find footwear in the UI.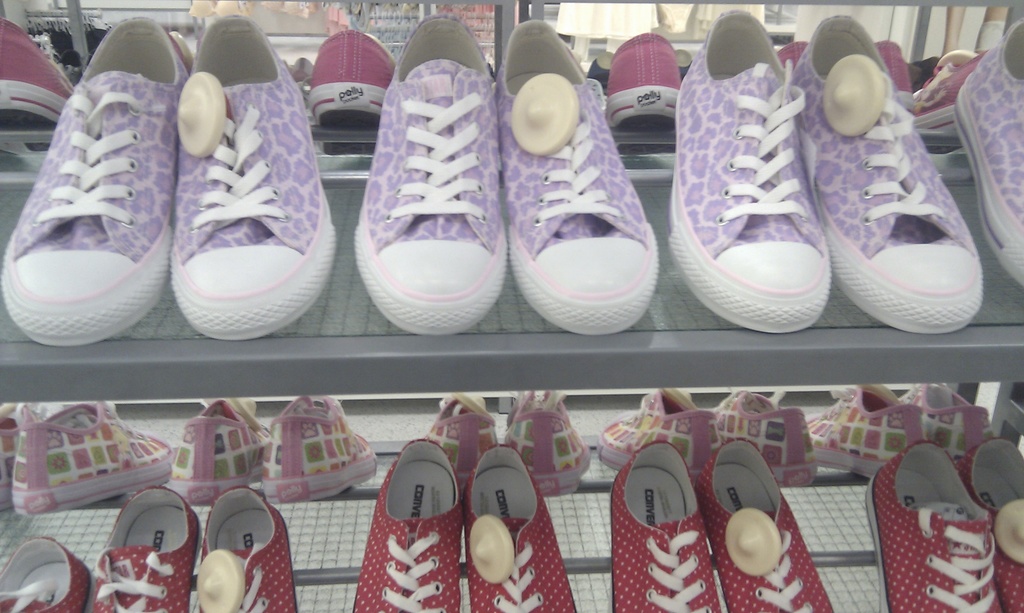
UI element at Rect(908, 379, 993, 474).
